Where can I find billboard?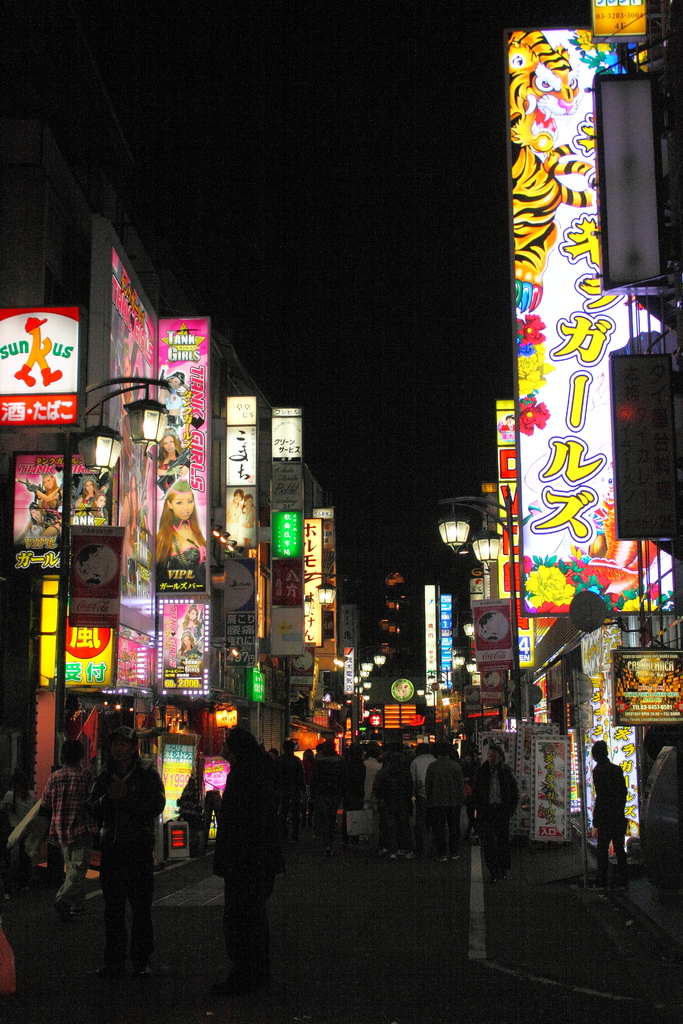
You can find it at Rect(435, 596, 461, 687).
